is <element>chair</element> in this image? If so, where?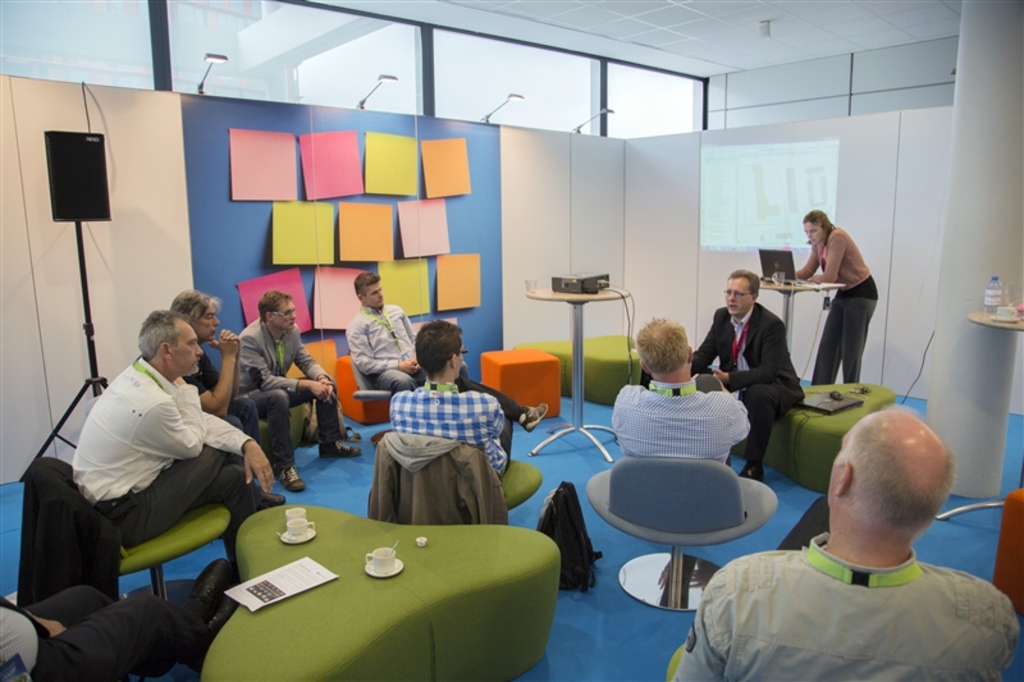
Yes, at bbox=(584, 457, 782, 609).
